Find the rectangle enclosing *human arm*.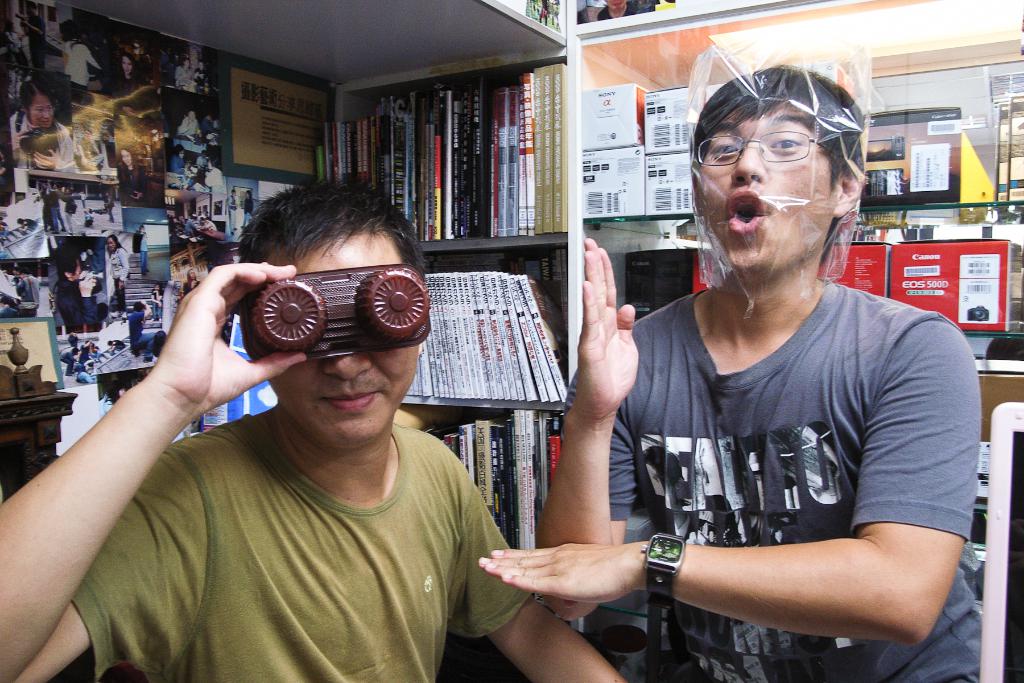
(477, 315, 979, 646).
